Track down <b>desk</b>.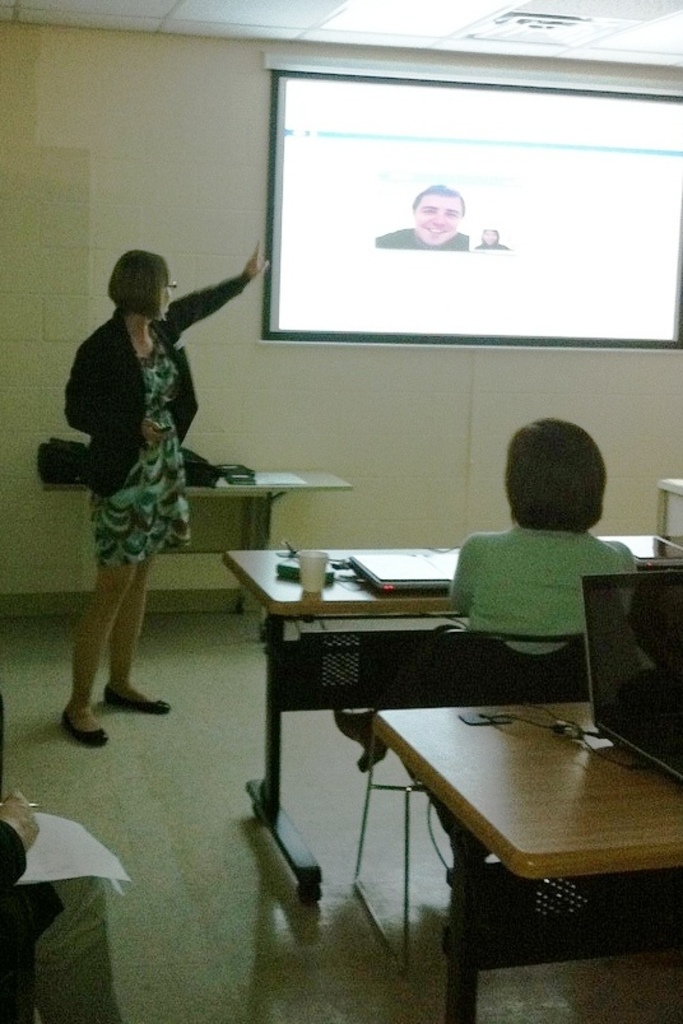
Tracked to Rect(373, 693, 682, 1023).
